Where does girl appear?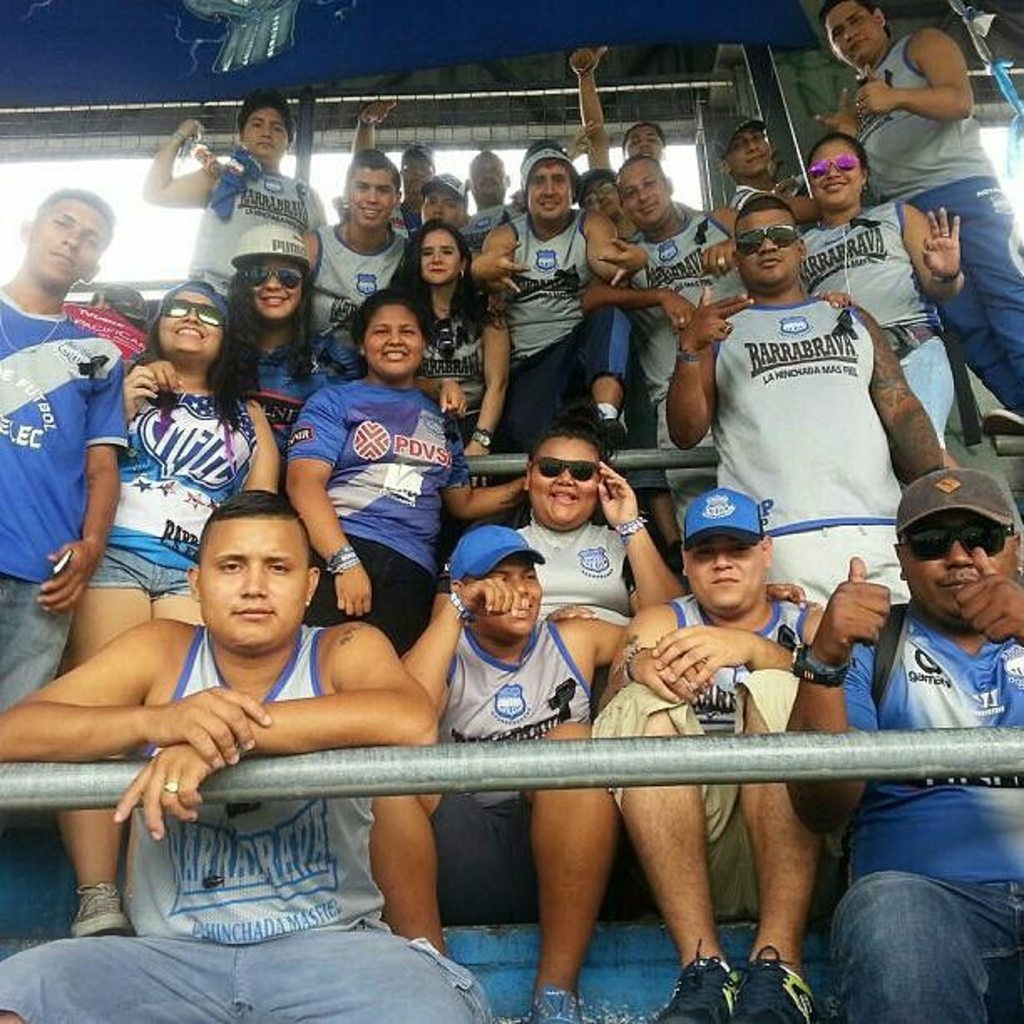
Appears at 137 221 467 463.
